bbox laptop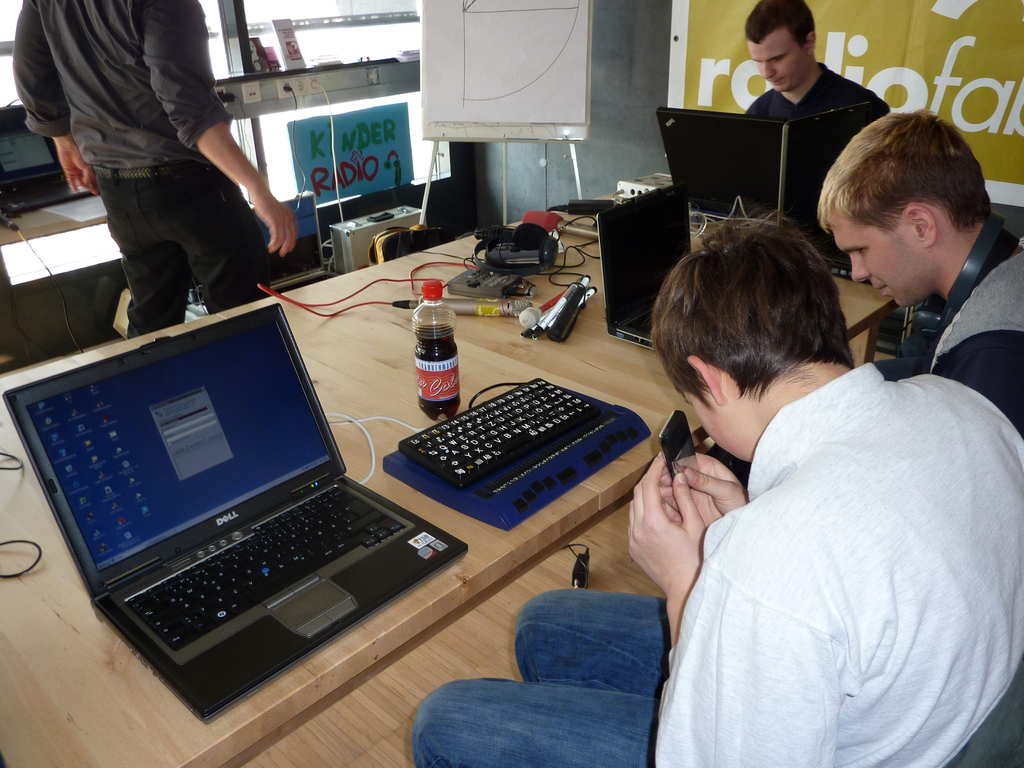
region(778, 102, 870, 285)
